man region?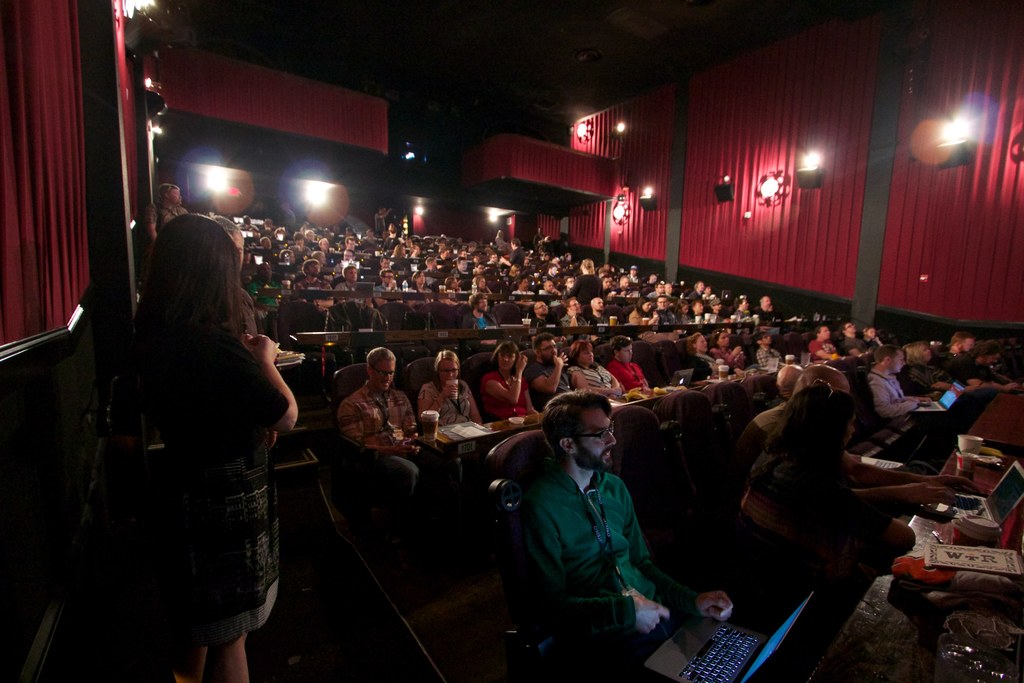
locate(662, 281, 677, 302)
